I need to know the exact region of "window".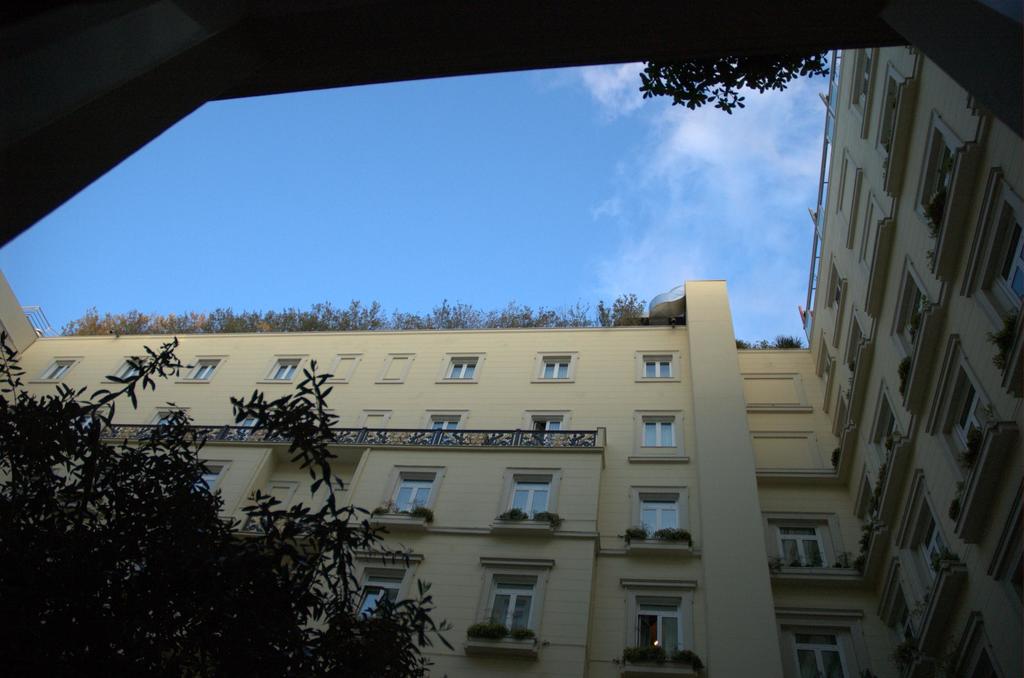
Region: <bbox>918, 520, 946, 586</bbox>.
